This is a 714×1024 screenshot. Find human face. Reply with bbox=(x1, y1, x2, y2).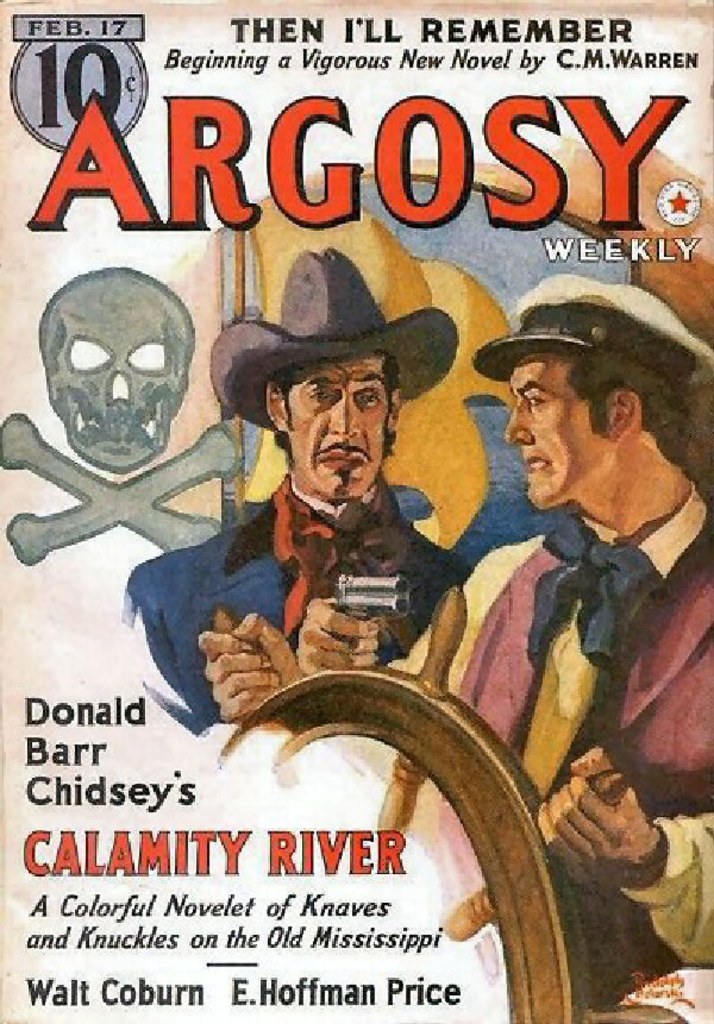
bbox=(284, 350, 388, 500).
